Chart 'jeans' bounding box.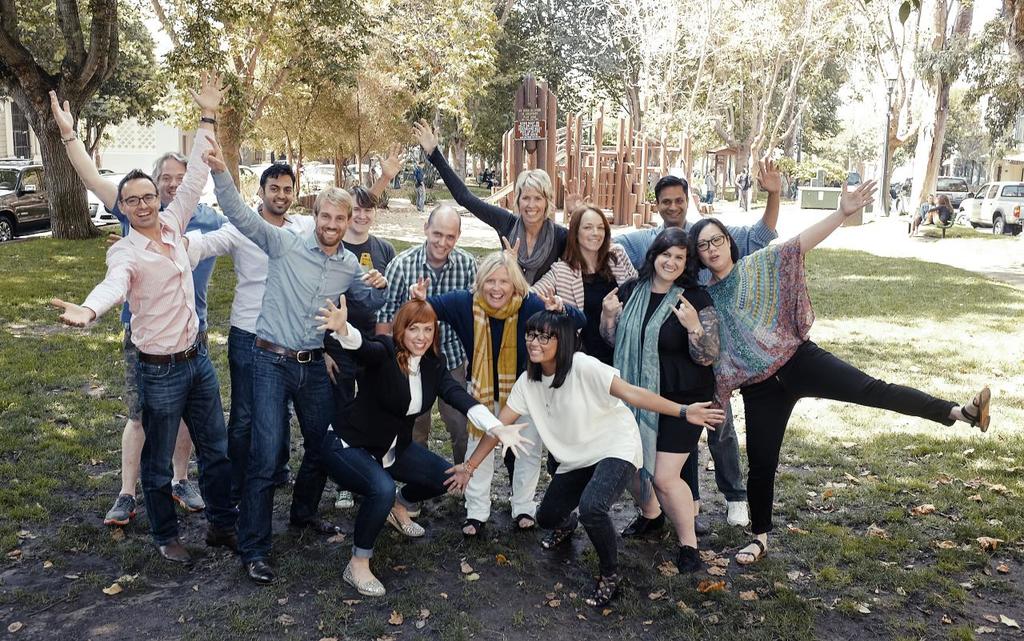
Charted: (x1=139, y1=351, x2=230, y2=546).
